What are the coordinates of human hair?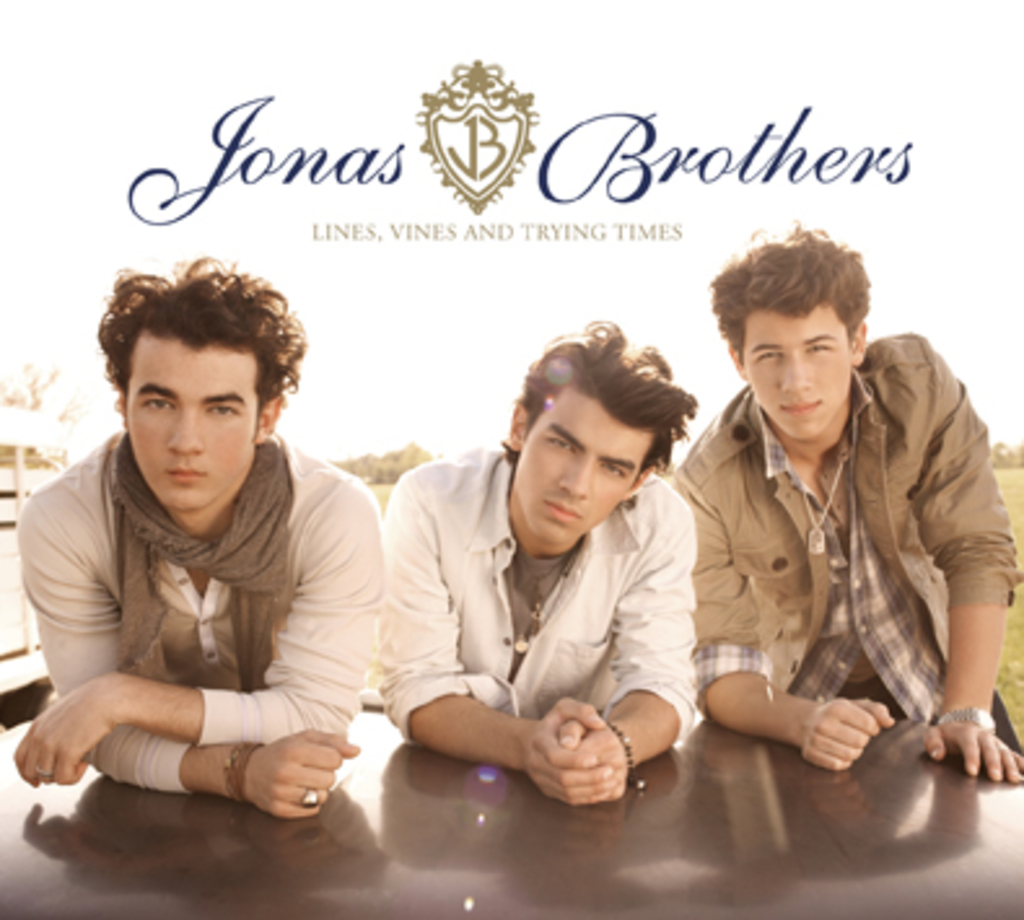
513,303,692,479.
